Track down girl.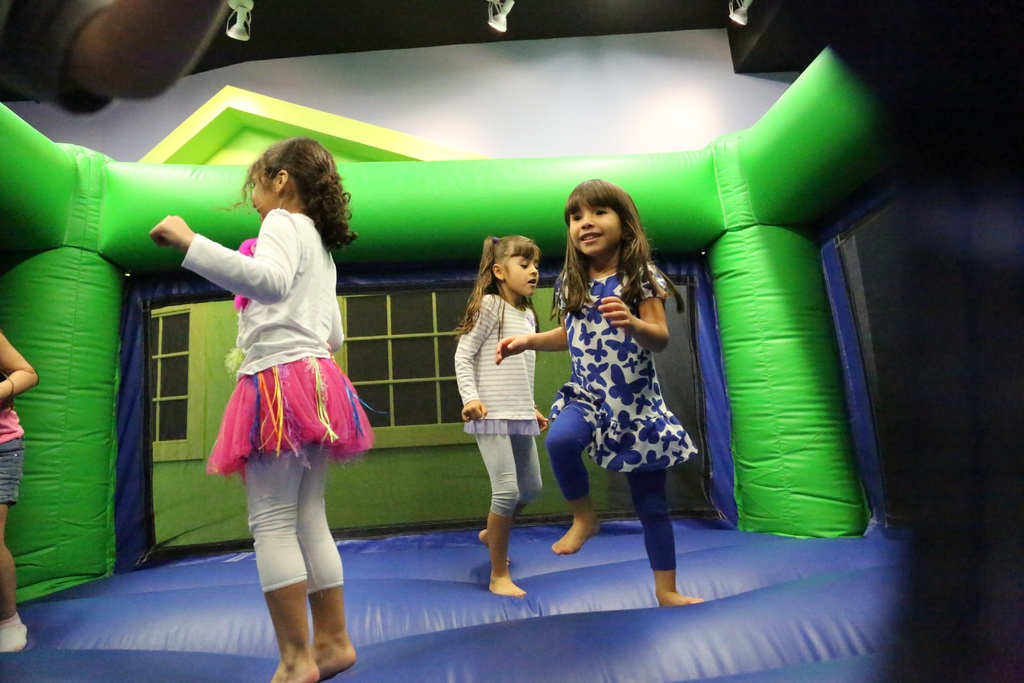
Tracked to select_region(495, 177, 686, 602).
